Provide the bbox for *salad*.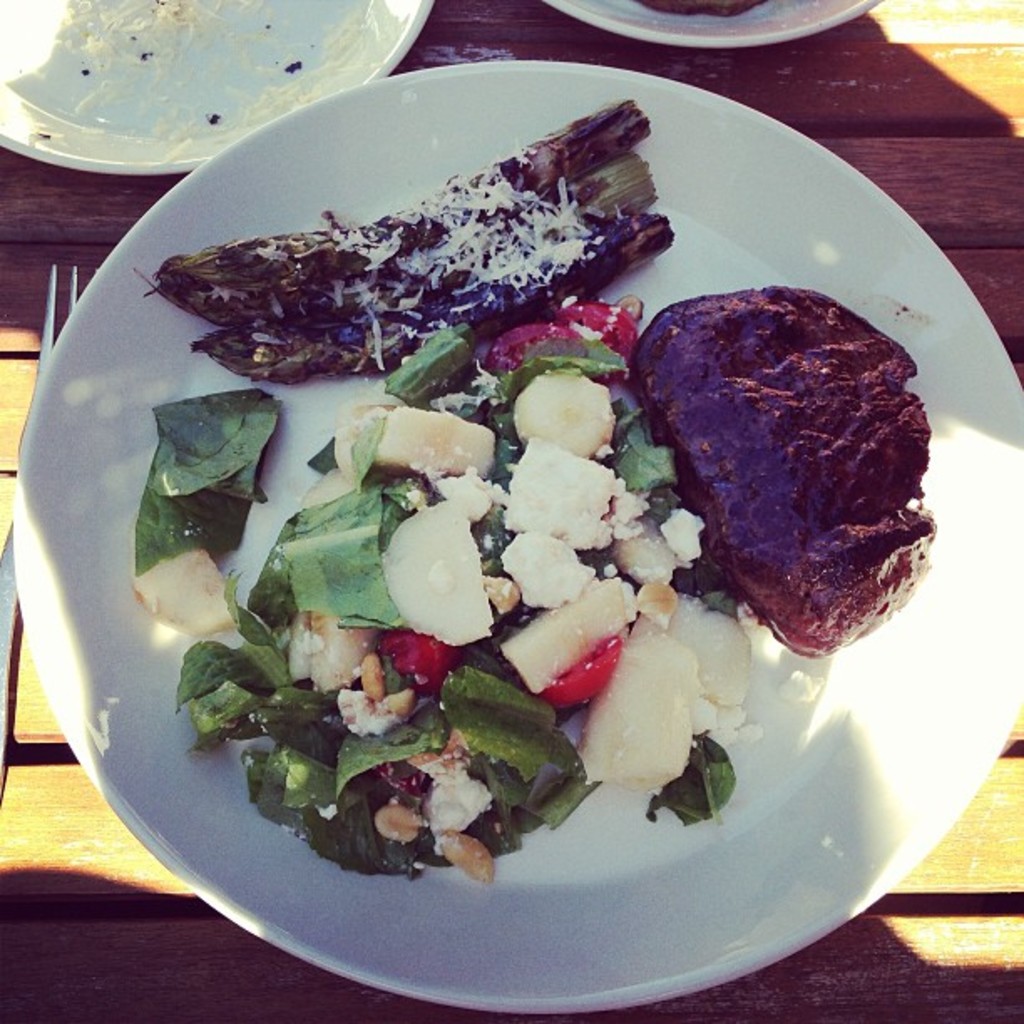
detection(137, 251, 842, 910).
